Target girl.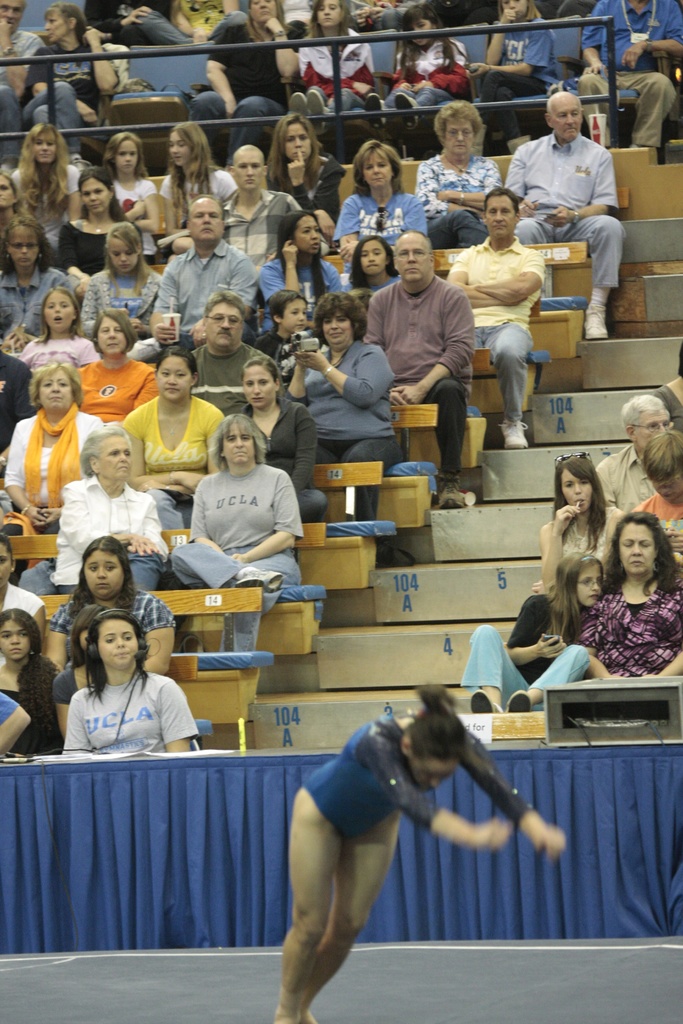
Target region: 120,342,222,531.
